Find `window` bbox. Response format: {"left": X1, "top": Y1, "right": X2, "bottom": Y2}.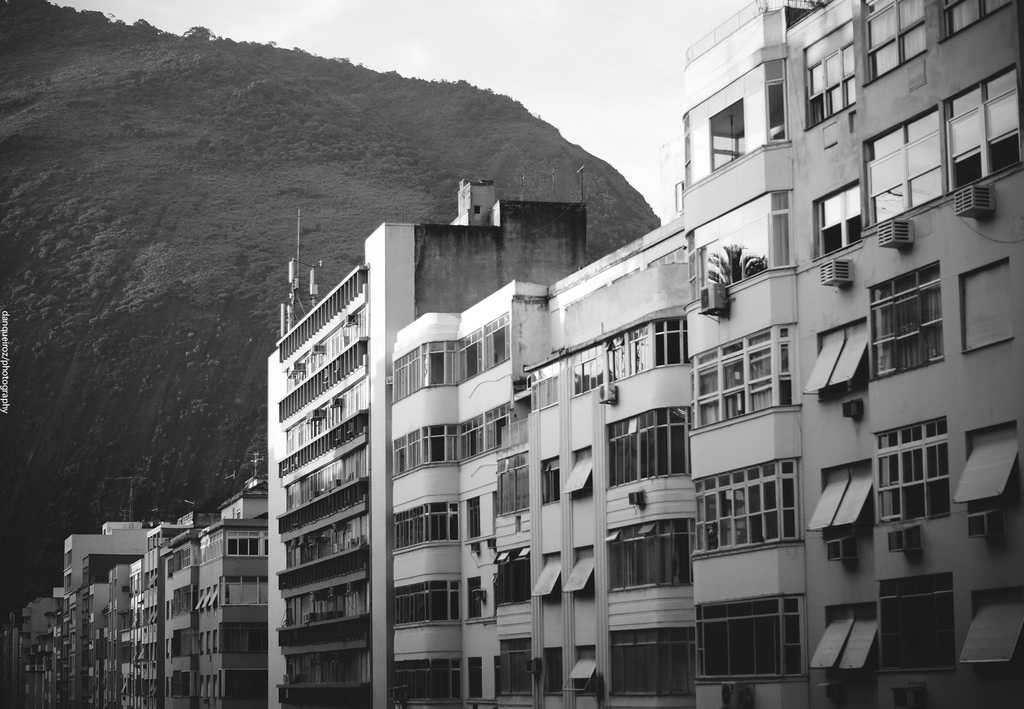
{"left": 939, "top": 0, "right": 1018, "bottom": 40}.
